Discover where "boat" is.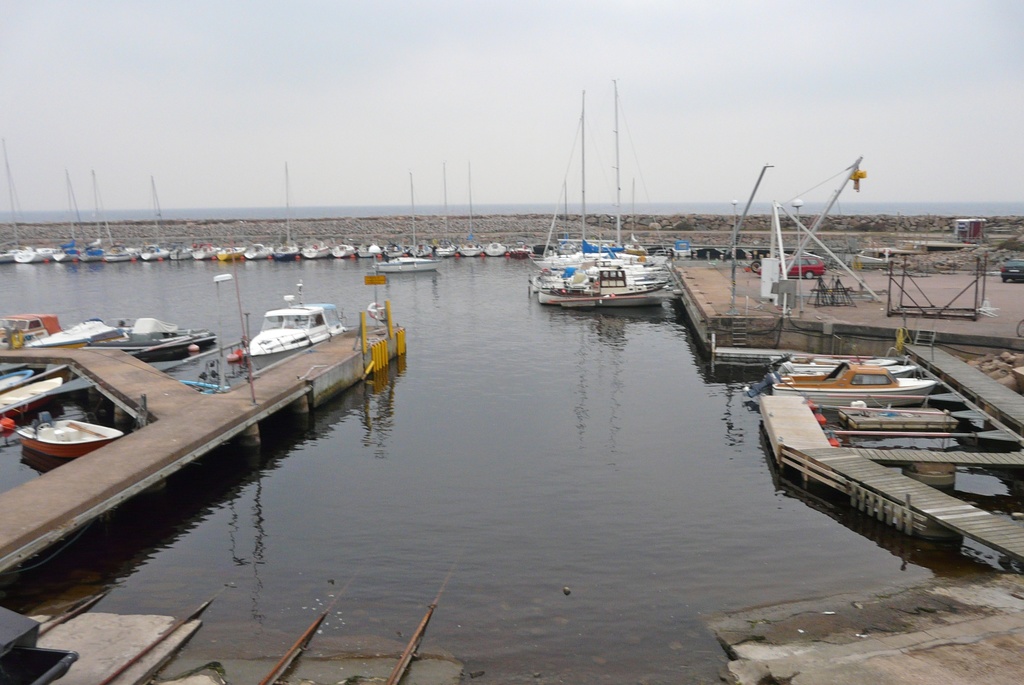
Discovered at l=356, t=237, r=380, b=260.
